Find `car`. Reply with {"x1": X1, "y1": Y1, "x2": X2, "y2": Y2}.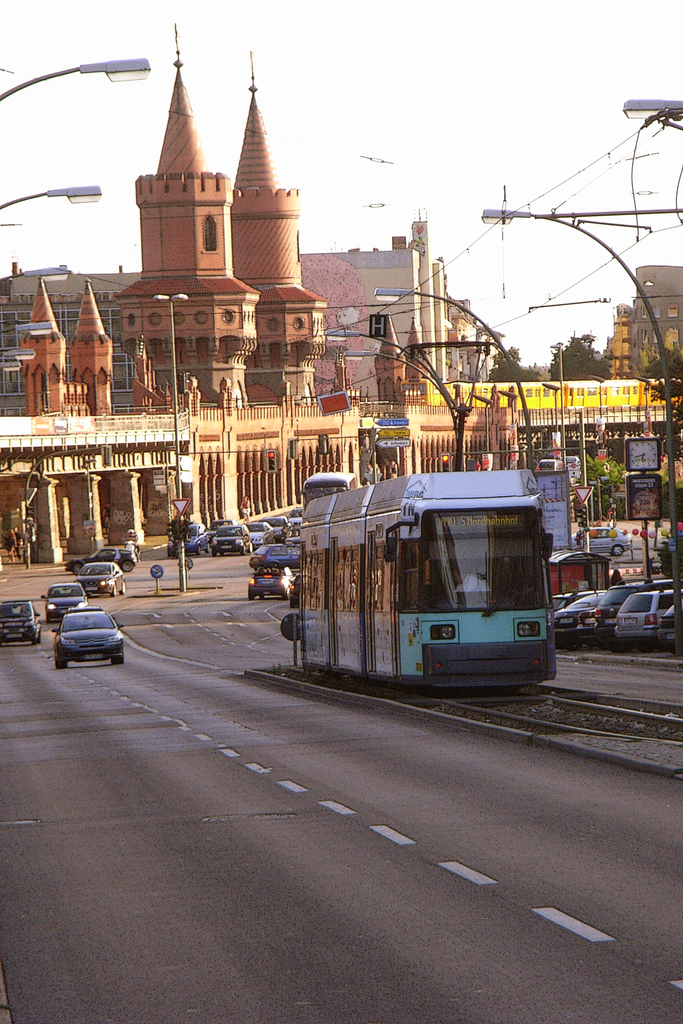
{"x1": 588, "y1": 580, "x2": 679, "y2": 628}.
